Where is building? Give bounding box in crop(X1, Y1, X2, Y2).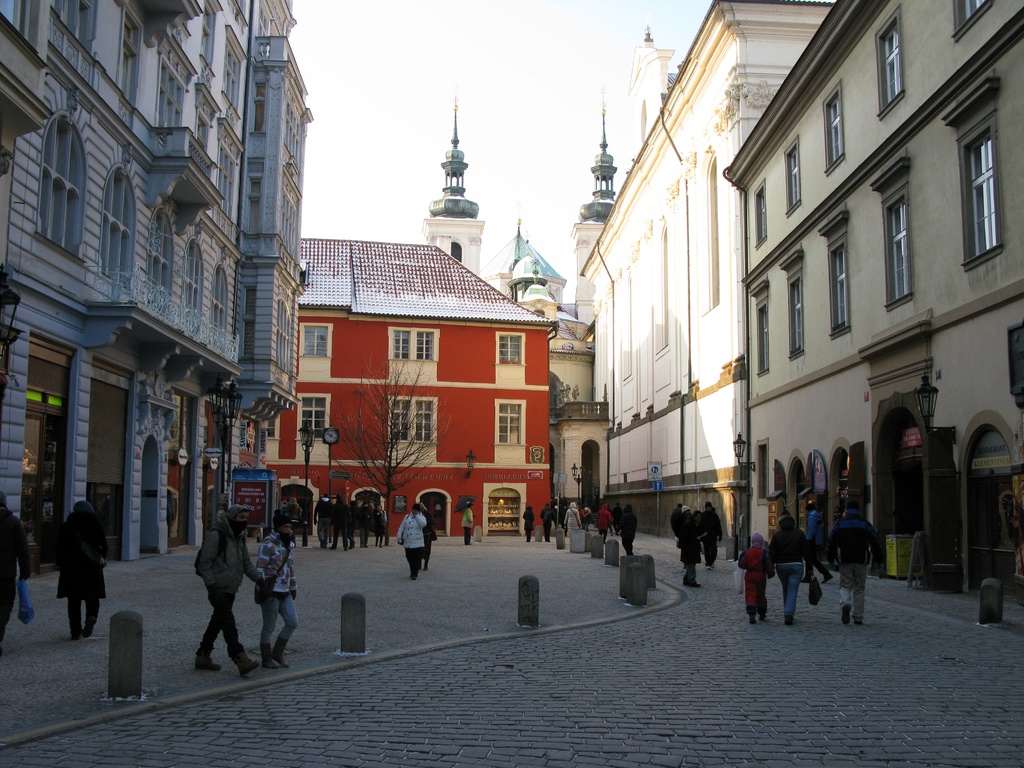
crop(570, 0, 1023, 601).
